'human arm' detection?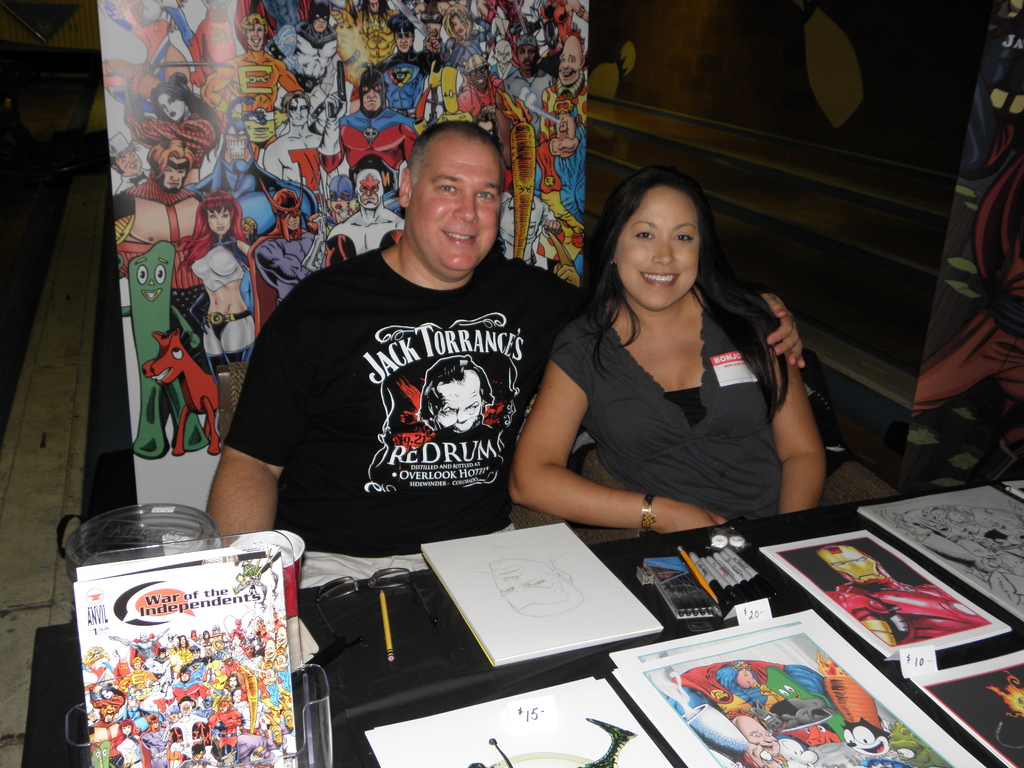
bbox(771, 308, 830, 508)
